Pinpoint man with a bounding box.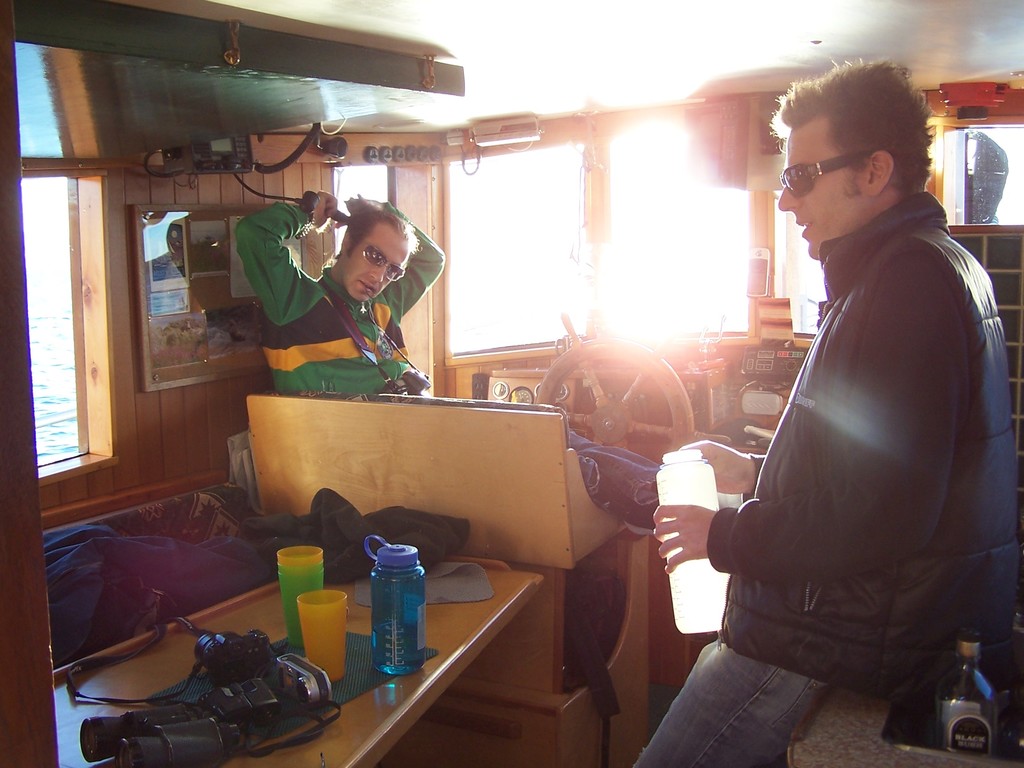
x1=686 y1=63 x2=1004 y2=758.
